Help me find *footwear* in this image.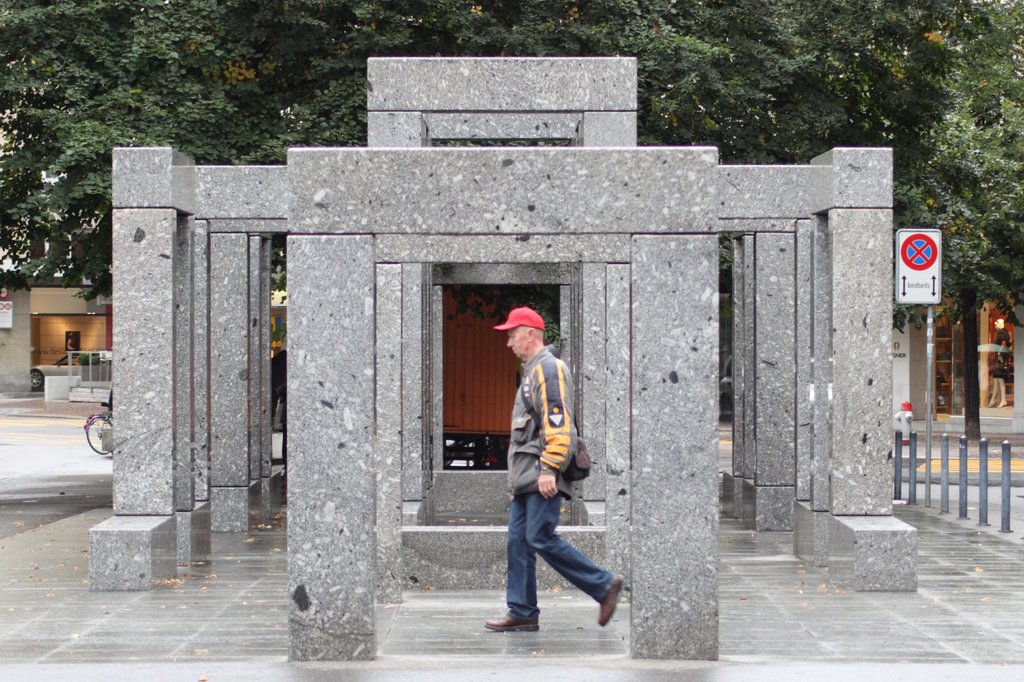
Found it: pyautogui.locateOnScreen(593, 572, 625, 628).
